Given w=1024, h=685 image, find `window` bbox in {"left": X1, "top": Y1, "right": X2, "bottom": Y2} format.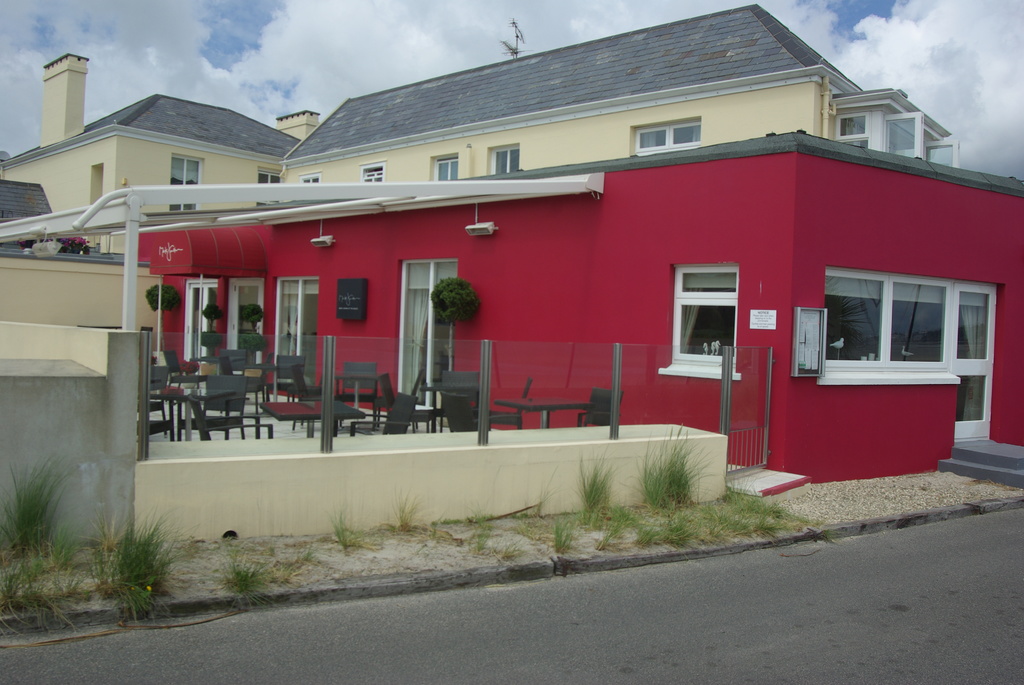
{"left": 656, "top": 260, "right": 741, "bottom": 375}.
